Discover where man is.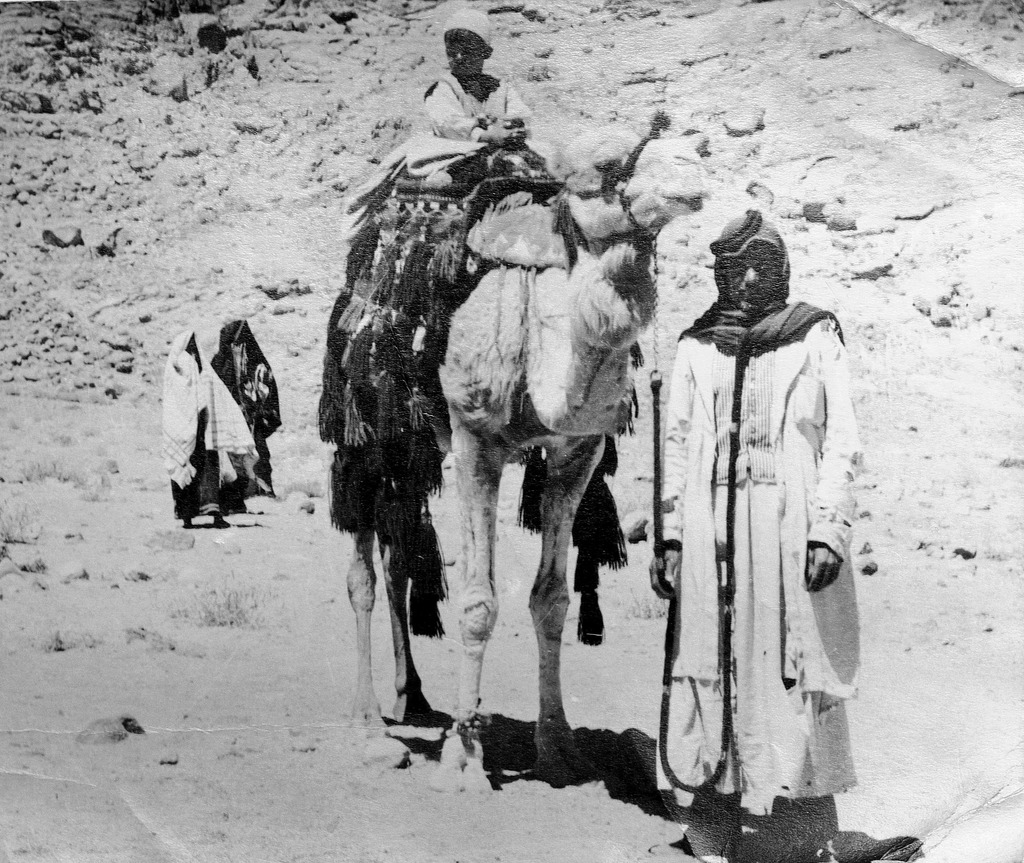
Discovered at (628,189,868,848).
